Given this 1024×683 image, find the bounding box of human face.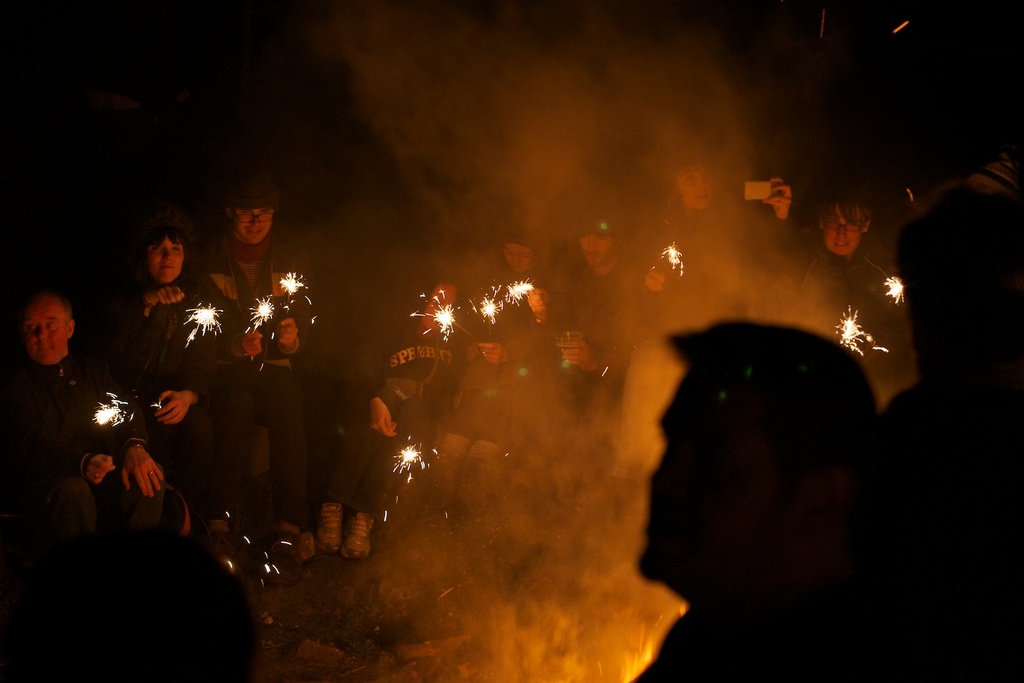
bbox(580, 232, 614, 266).
